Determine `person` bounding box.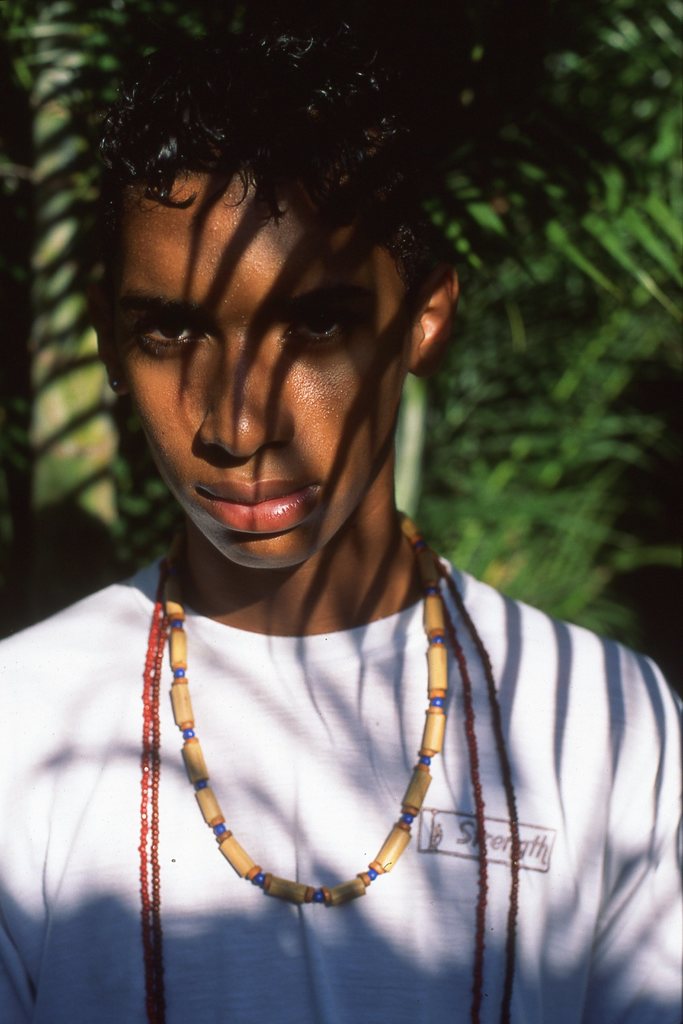
Determined: Rect(47, 70, 628, 977).
